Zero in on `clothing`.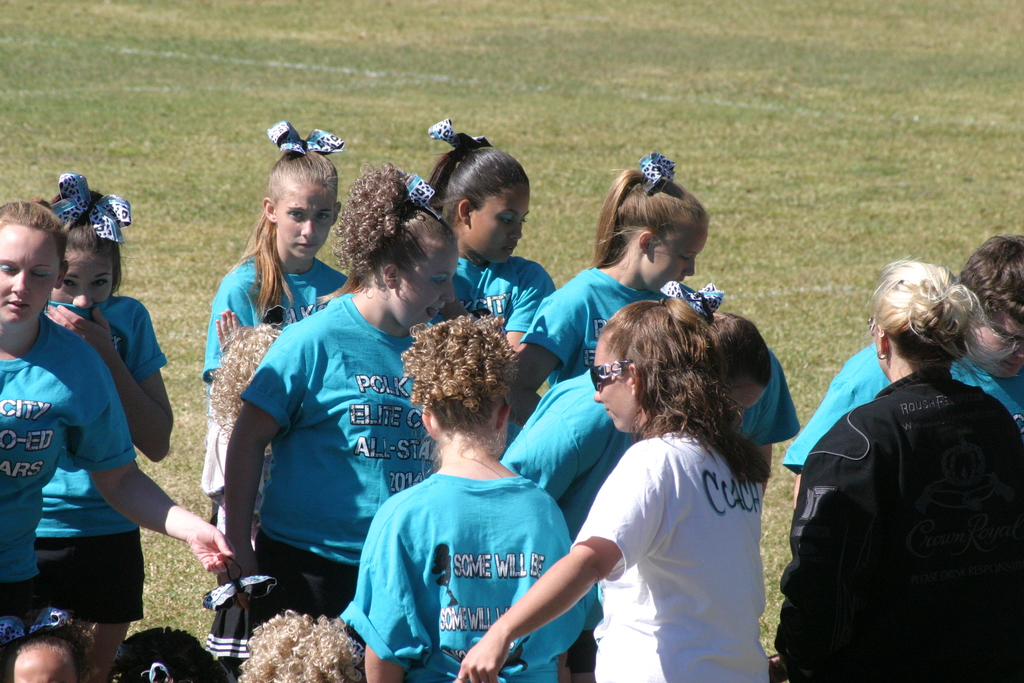
Zeroed in: pyautogui.locateOnScreen(778, 361, 1023, 682).
